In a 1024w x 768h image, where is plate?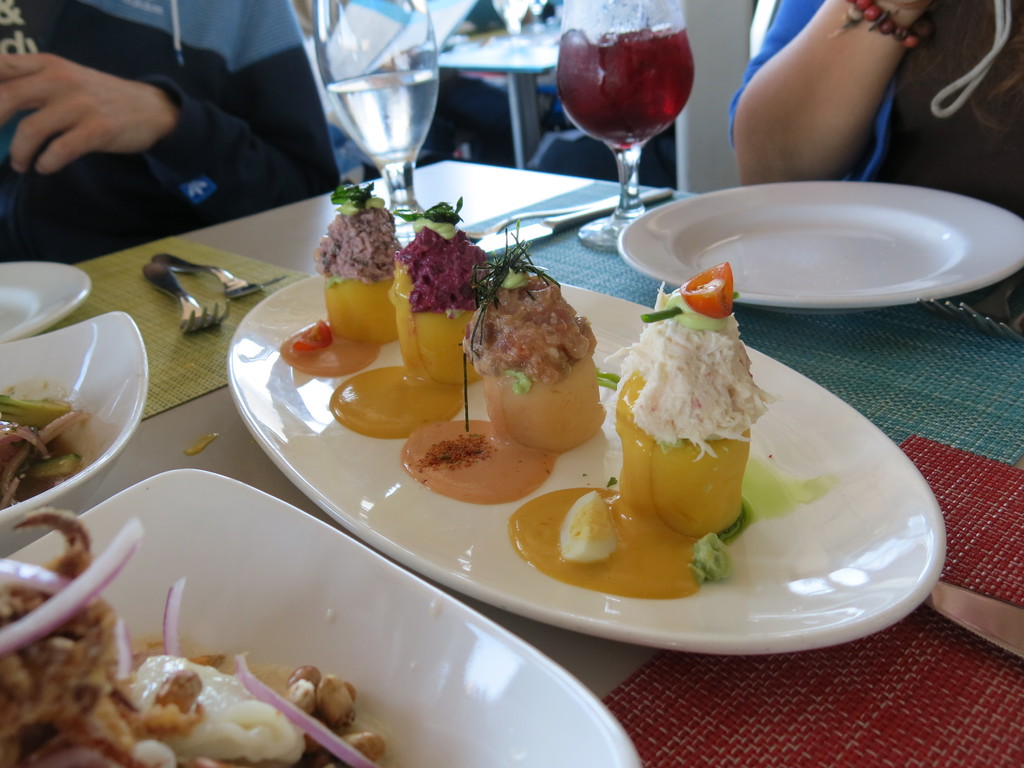
<box>225,269,948,660</box>.
